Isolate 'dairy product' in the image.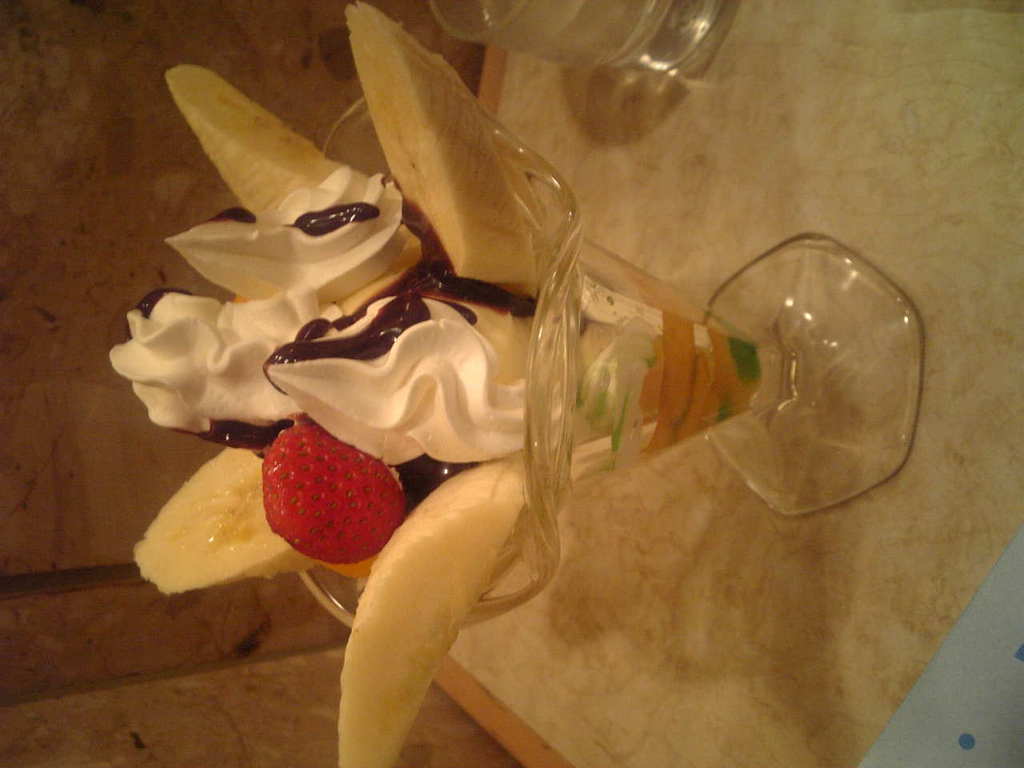
Isolated region: {"left": 77, "top": 47, "right": 920, "bottom": 682}.
